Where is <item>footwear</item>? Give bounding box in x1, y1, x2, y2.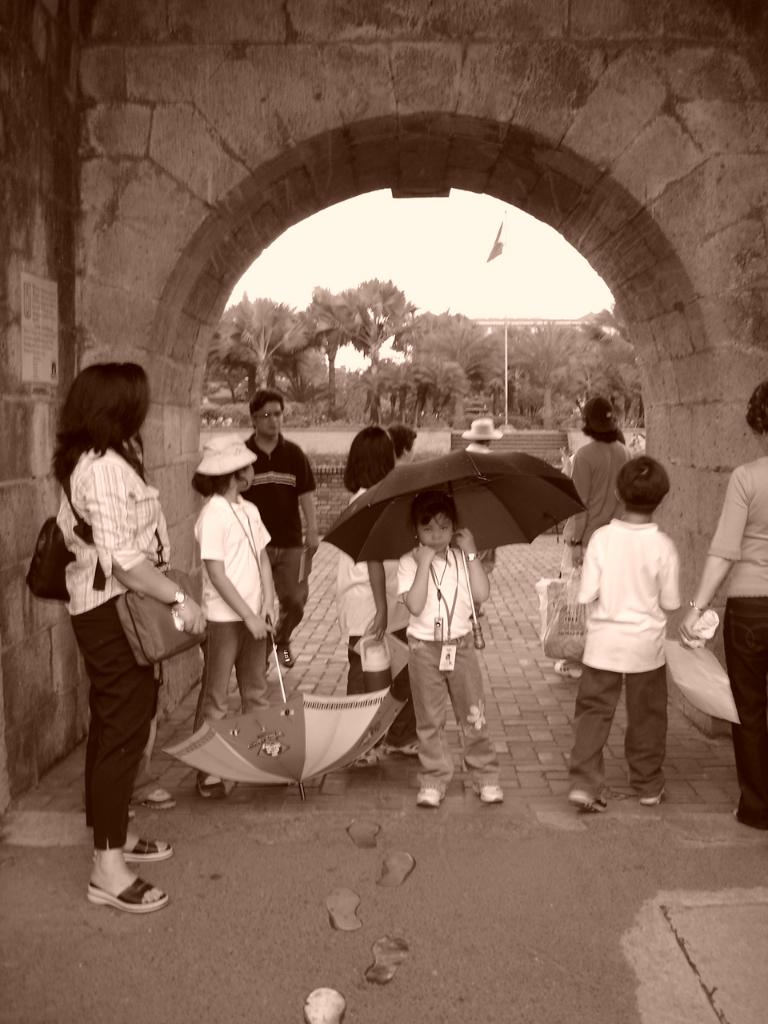
418, 790, 440, 808.
